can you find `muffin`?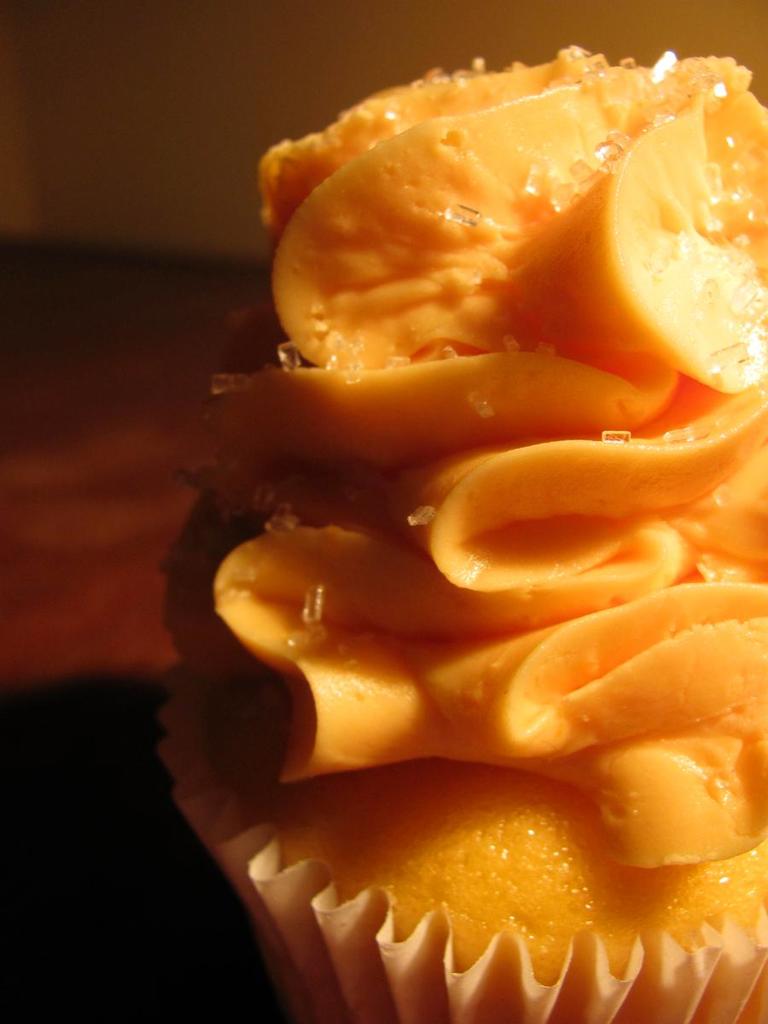
Yes, bounding box: (x1=154, y1=37, x2=767, y2=1023).
